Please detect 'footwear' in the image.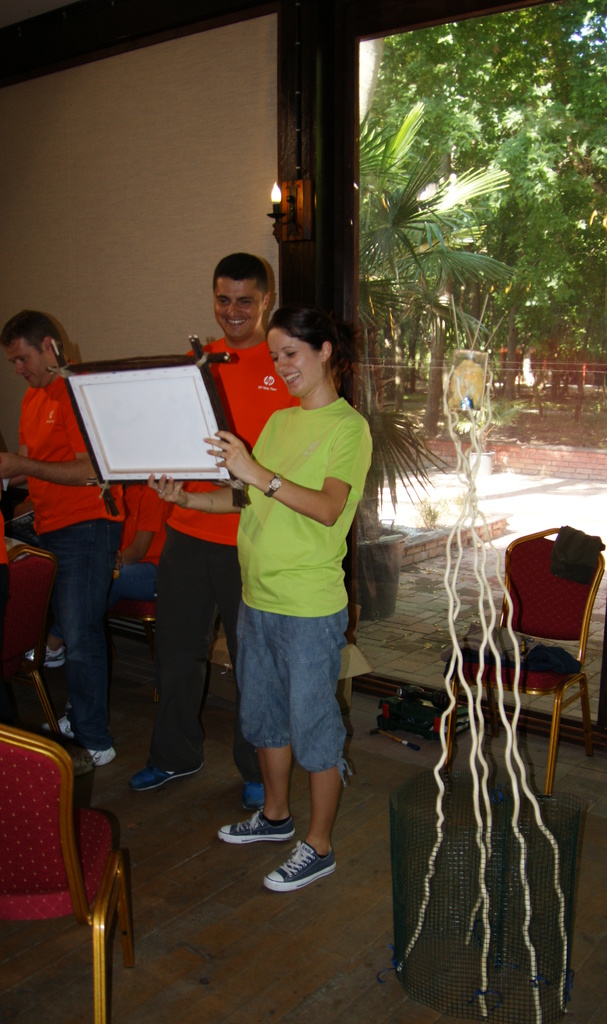
bbox(88, 746, 119, 767).
